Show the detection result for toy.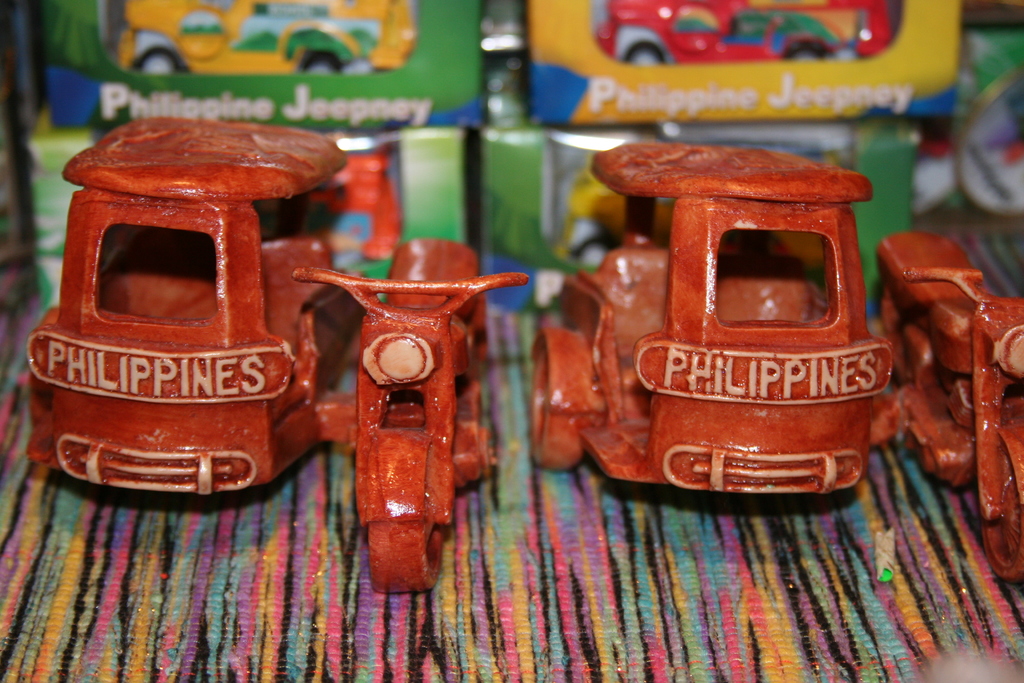
876,227,1023,584.
